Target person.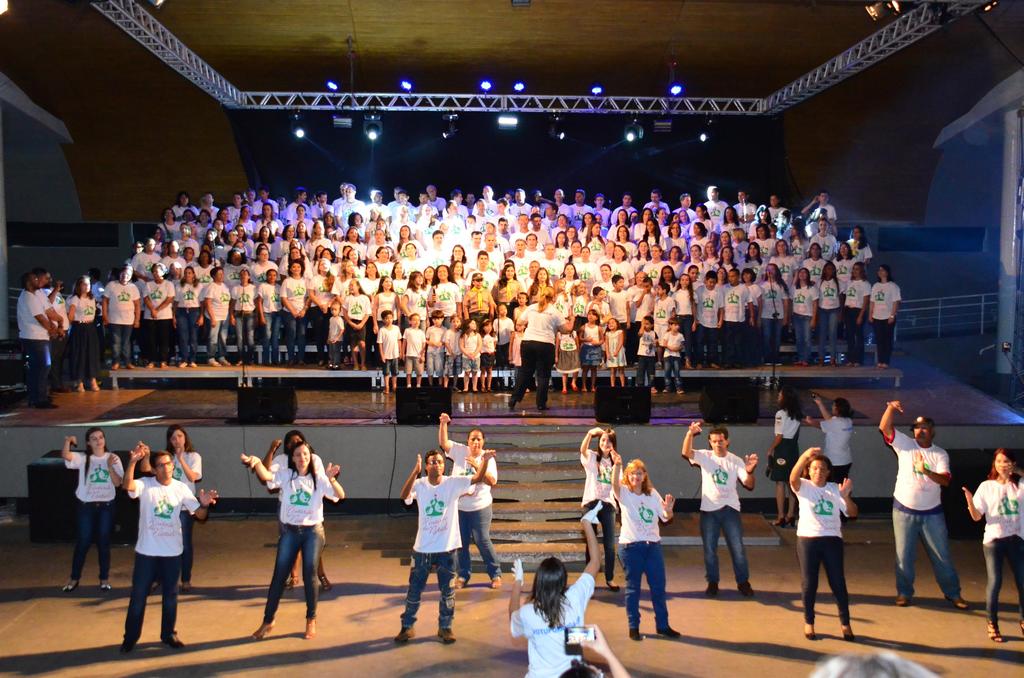
Target region: bbox=(511, 503, 601, 677).
